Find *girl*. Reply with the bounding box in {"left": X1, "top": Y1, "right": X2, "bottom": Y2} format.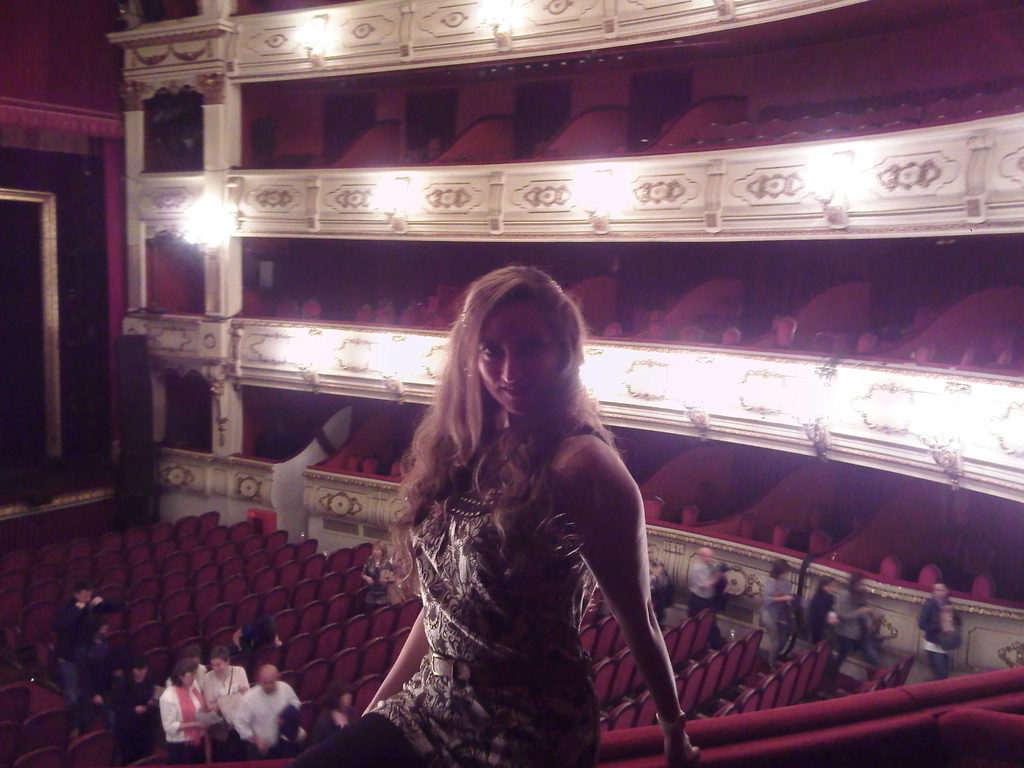
{"left": 291, "top": 269, "right": 694, "bottom": 767}.
